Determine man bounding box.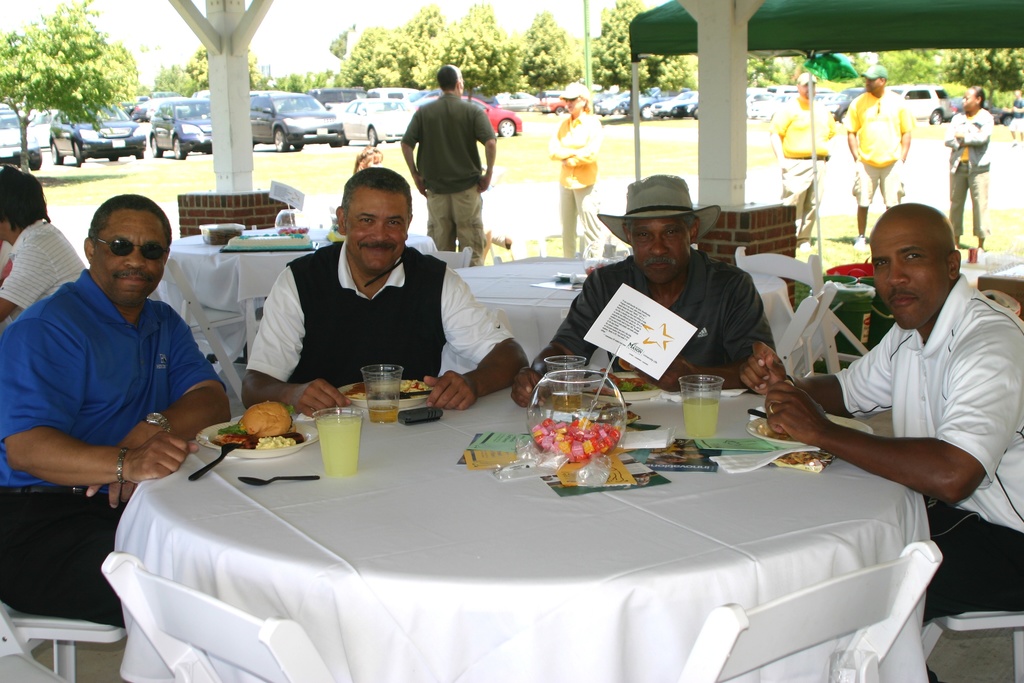
Determined: 0, 165, 88, 320.
